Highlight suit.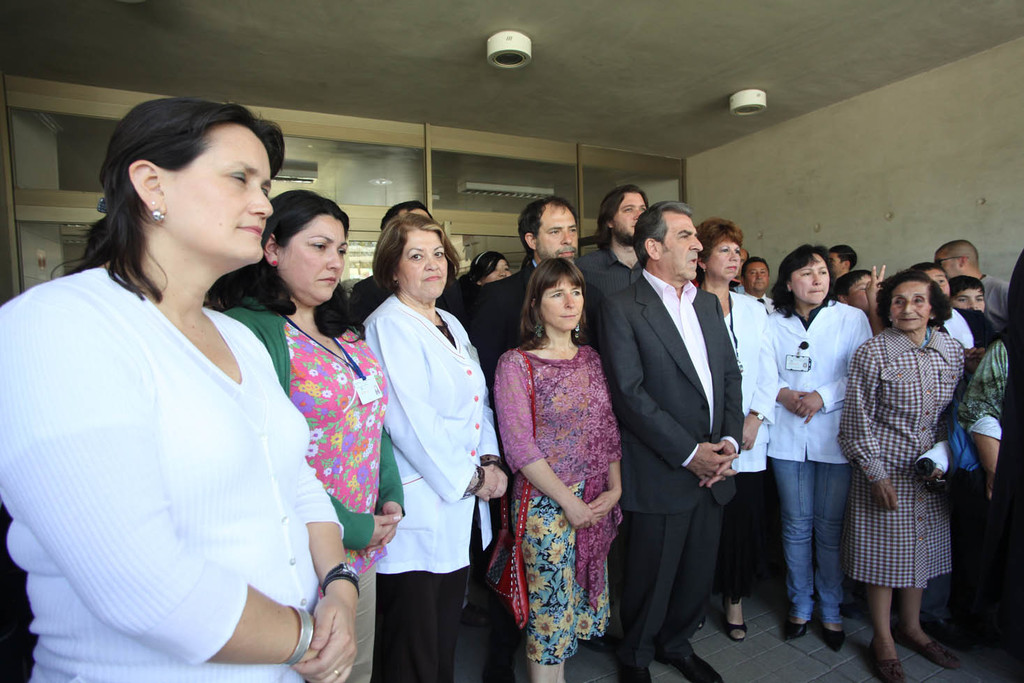
Highlighted region: [x1=940, y1=306, x2=995, y2=379].
